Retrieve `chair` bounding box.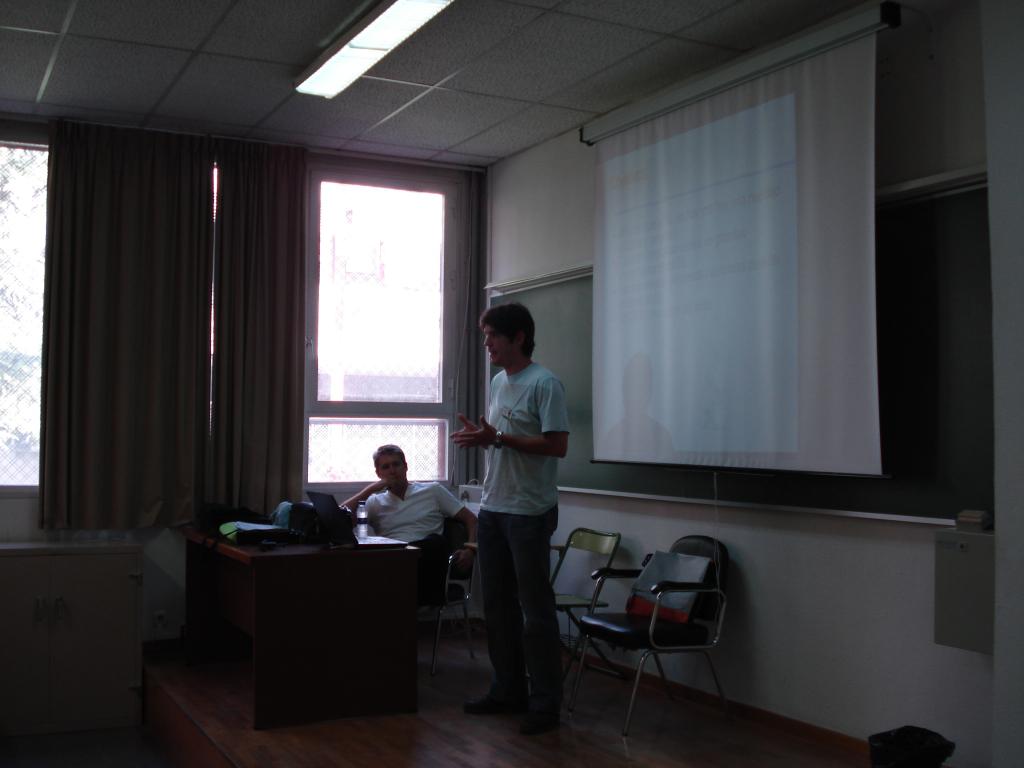
Bounding box: box=[430, 511, 497, 686].
